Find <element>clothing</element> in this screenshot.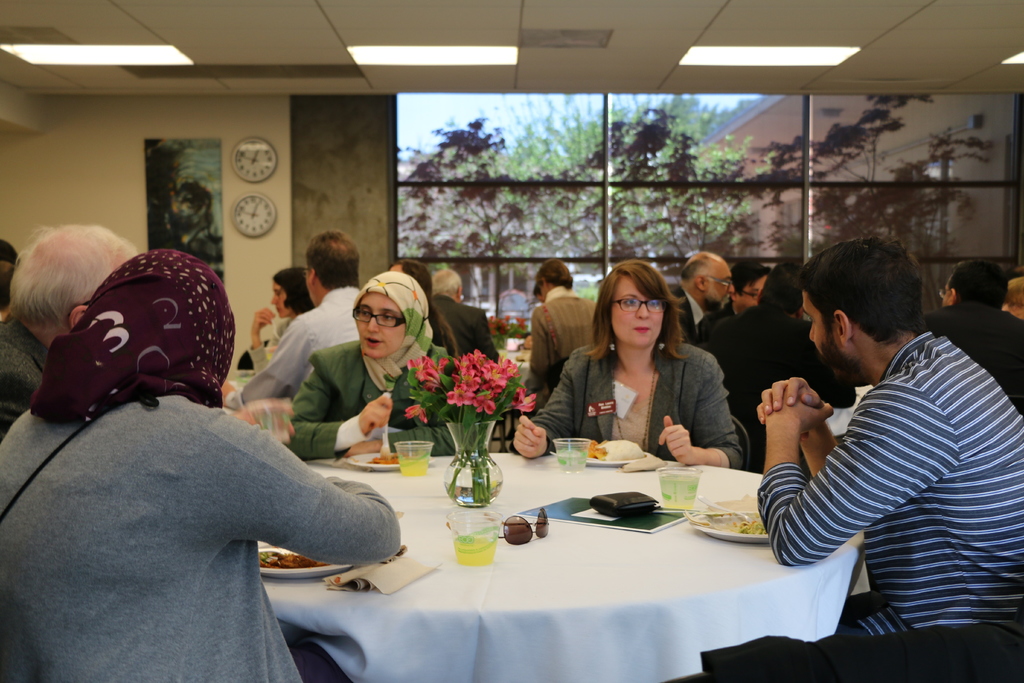
The bounding box for <element>clothing</element> is <bbox>19, 306, 396, 664</bbox>.
